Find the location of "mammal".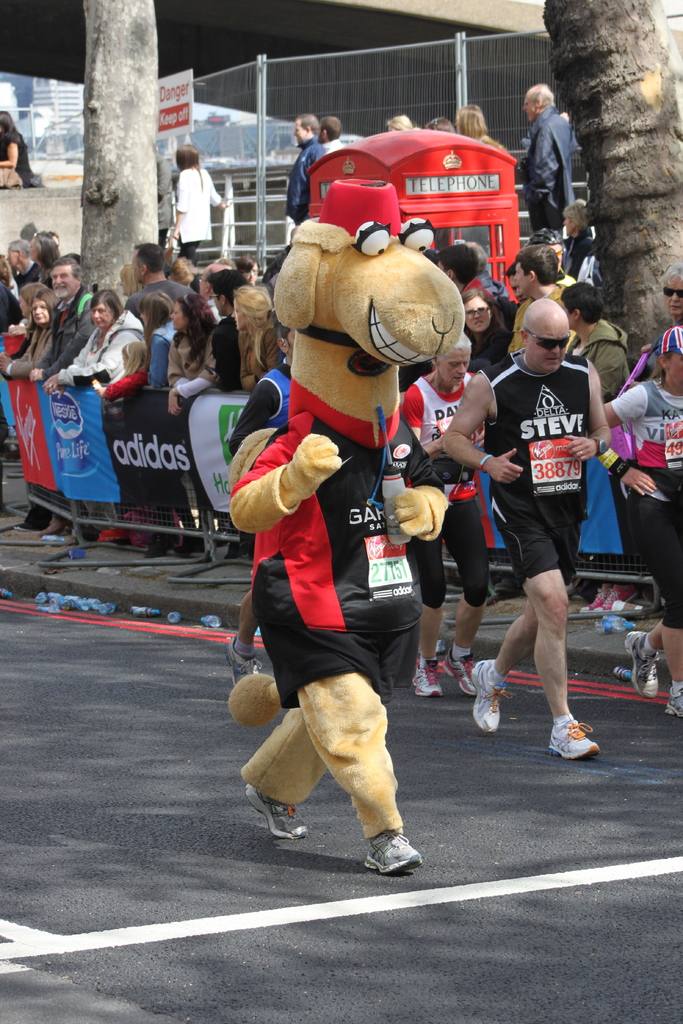
Location: rect(10, 239, 47, 295).
